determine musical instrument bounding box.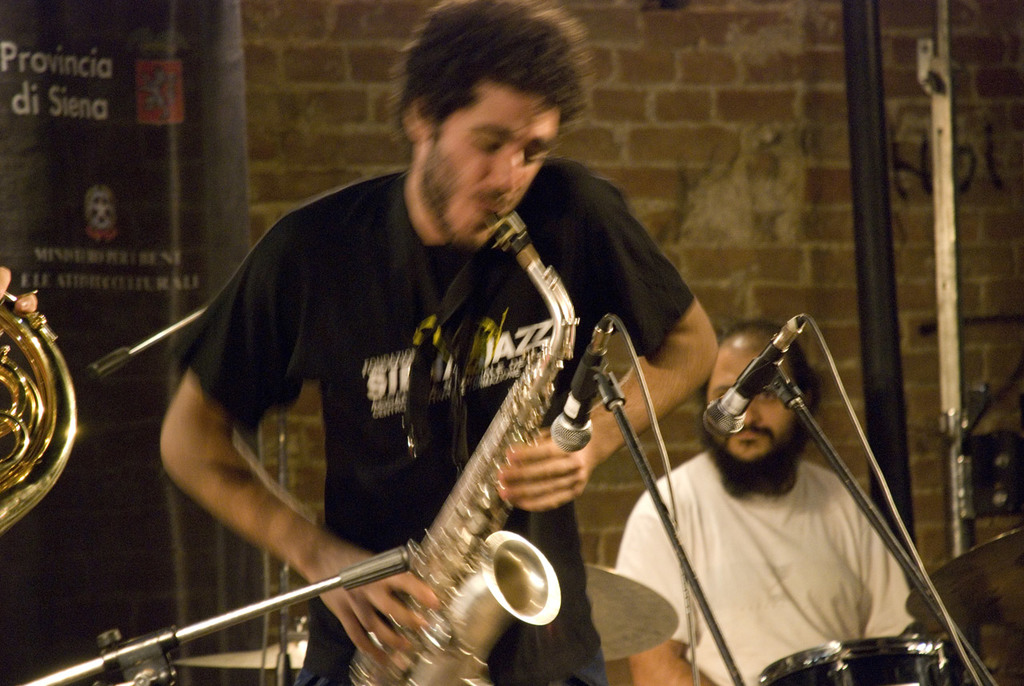
Determined: <box>346,208,563,685</box>.
